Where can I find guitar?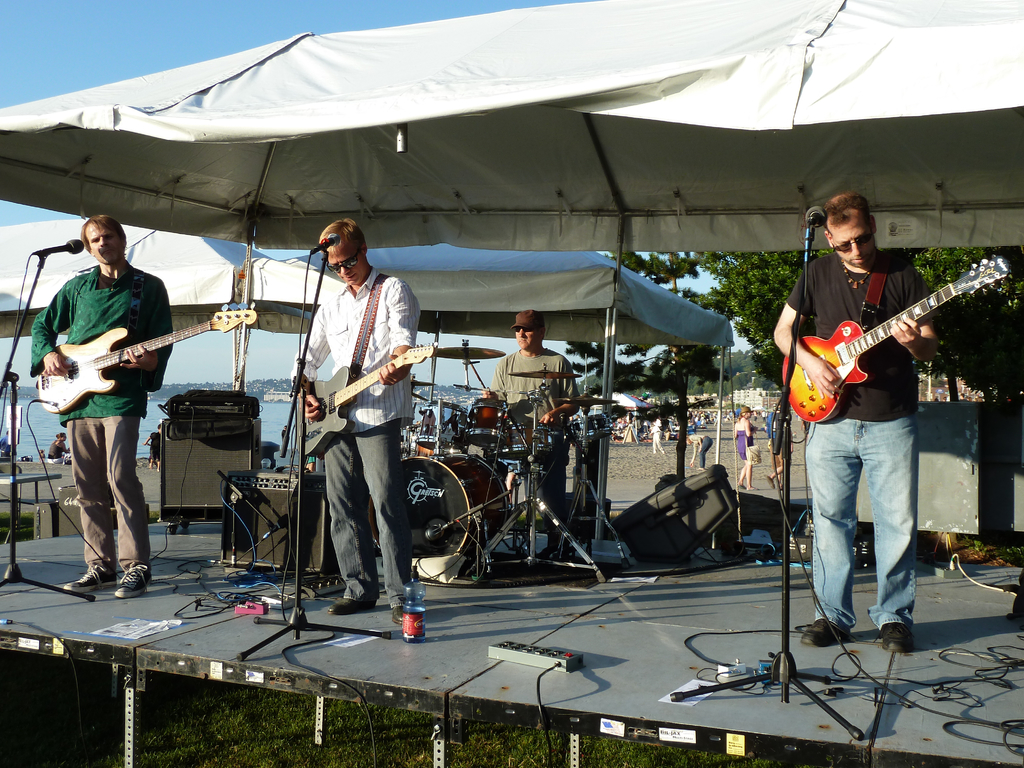
You can find it at left=778, top=252, right=1000, bottom=431.
